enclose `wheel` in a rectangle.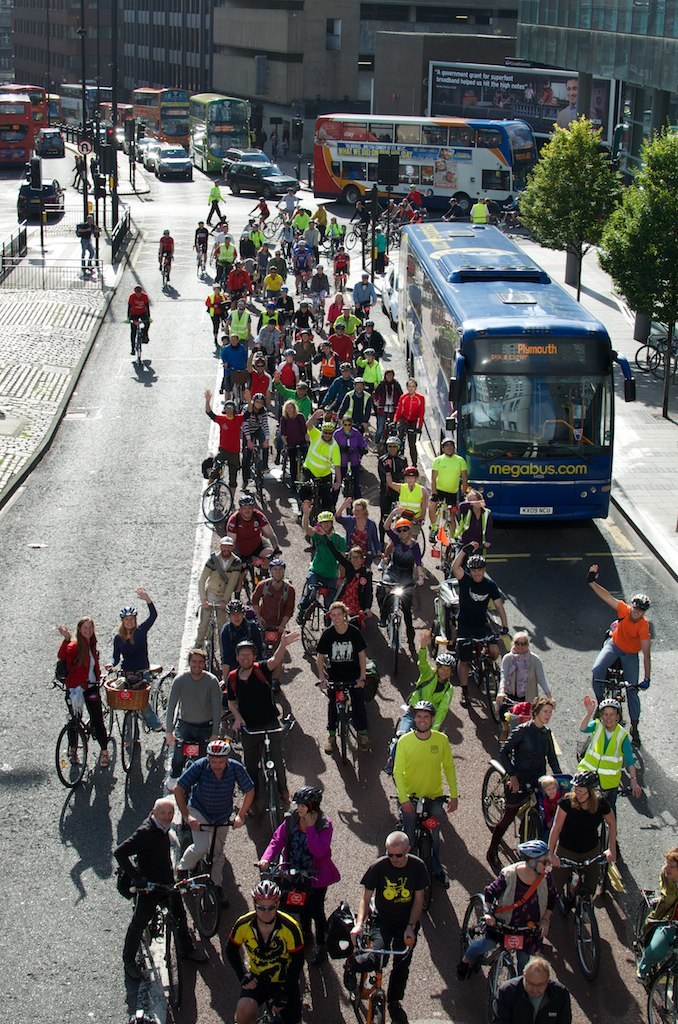
[635,900,651,964].
